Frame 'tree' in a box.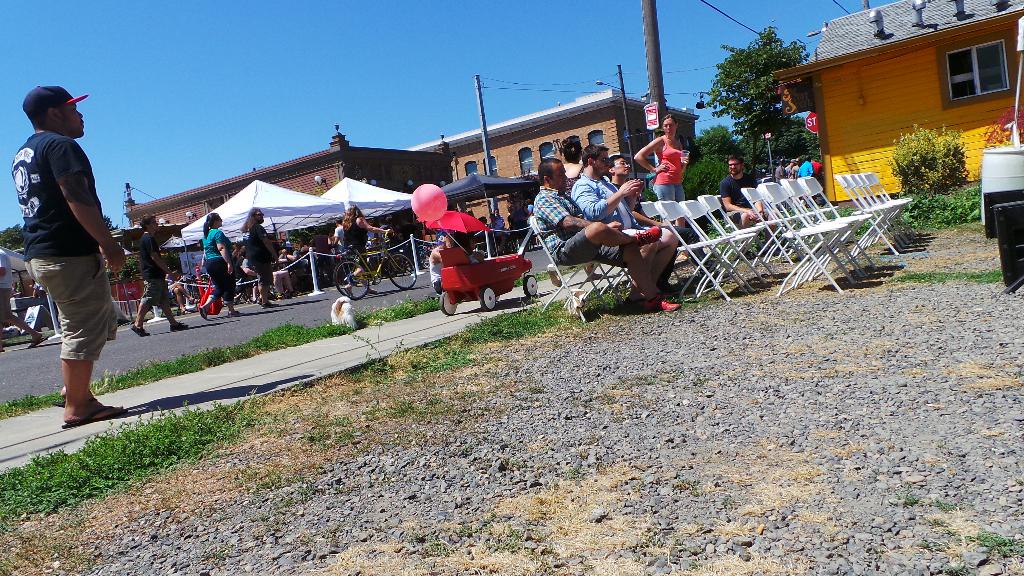
(691,124,731,159).
